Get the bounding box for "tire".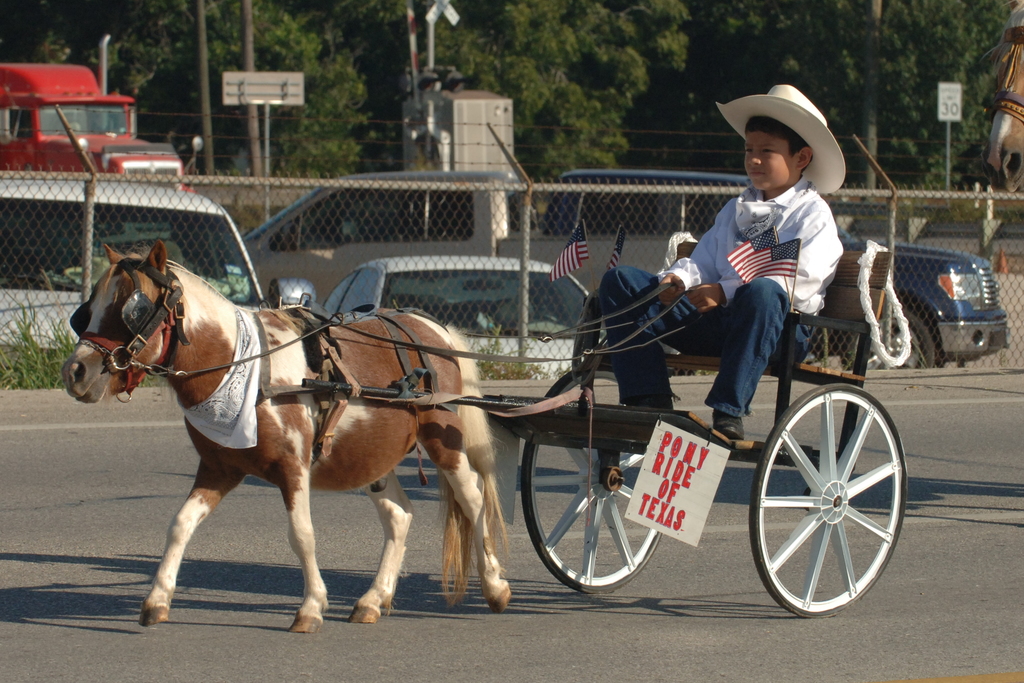
[x1=869, y1=315, x2=929, y2=374].
